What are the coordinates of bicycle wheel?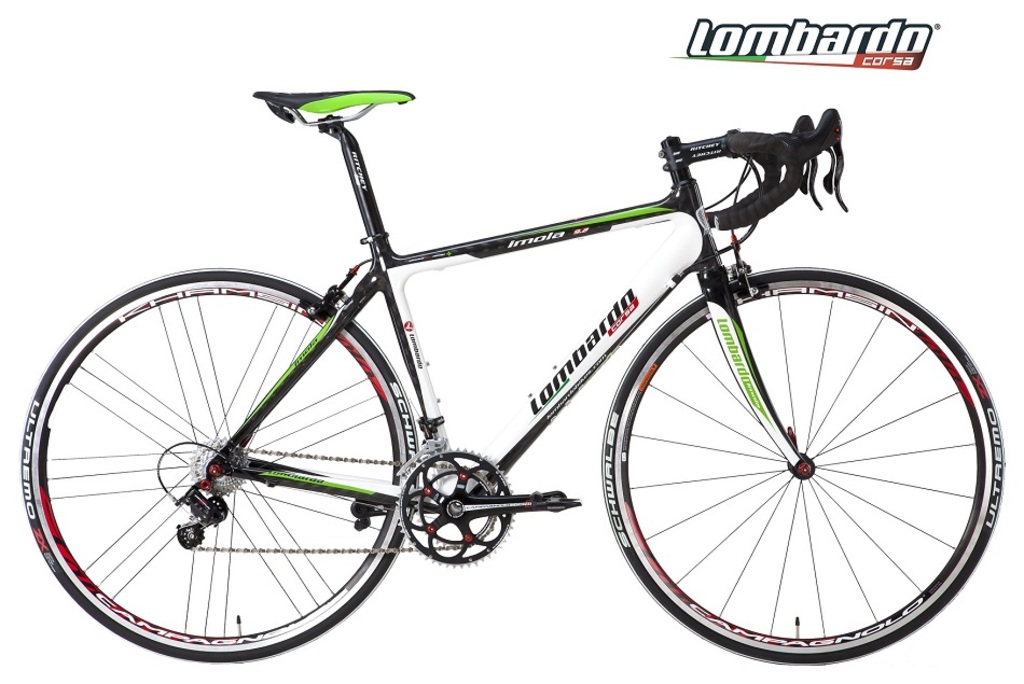
detection(599, 265, 1008, 666).
